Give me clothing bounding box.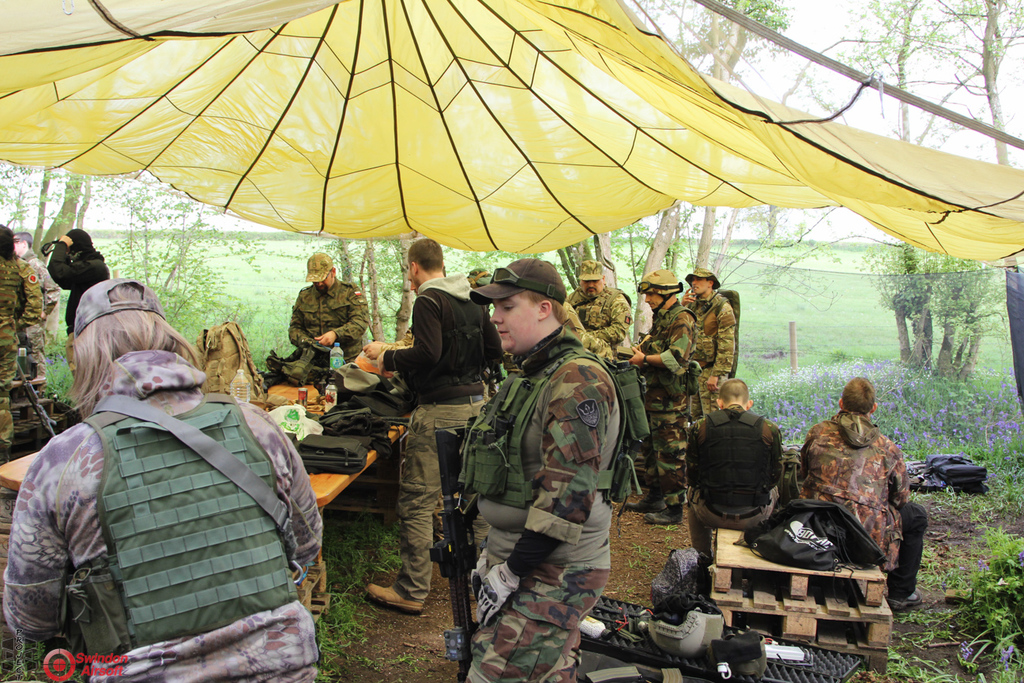
detection(286, 280, 369, 364).
